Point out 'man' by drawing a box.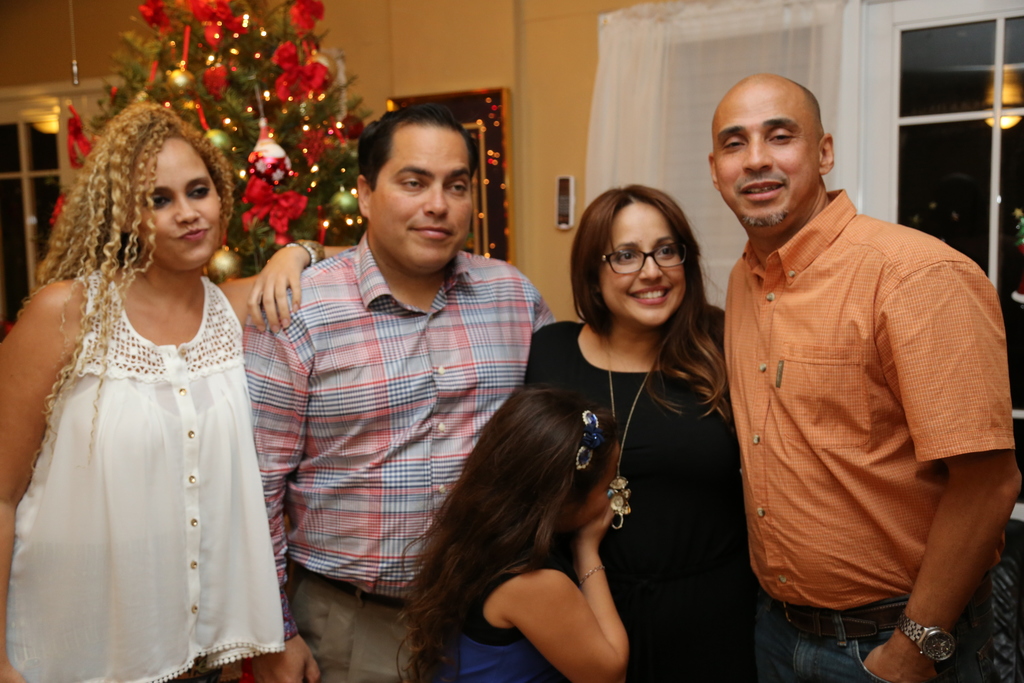
region(695, 68, 1003, 682).
